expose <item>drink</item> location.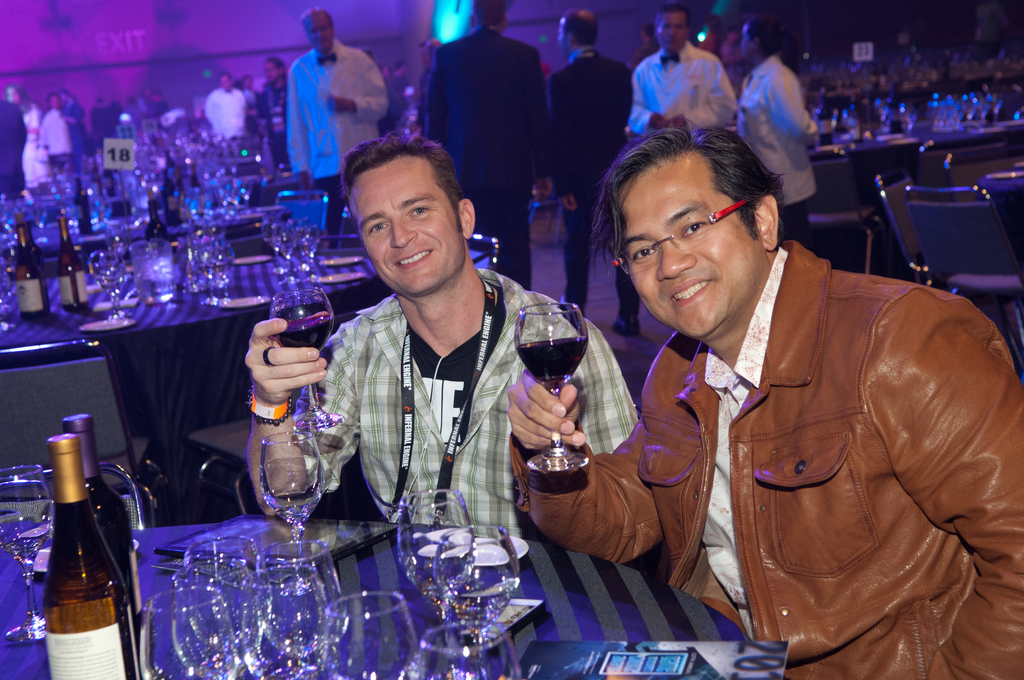
Exposed at x1=270, y1=293, x2=334, y2=428.
